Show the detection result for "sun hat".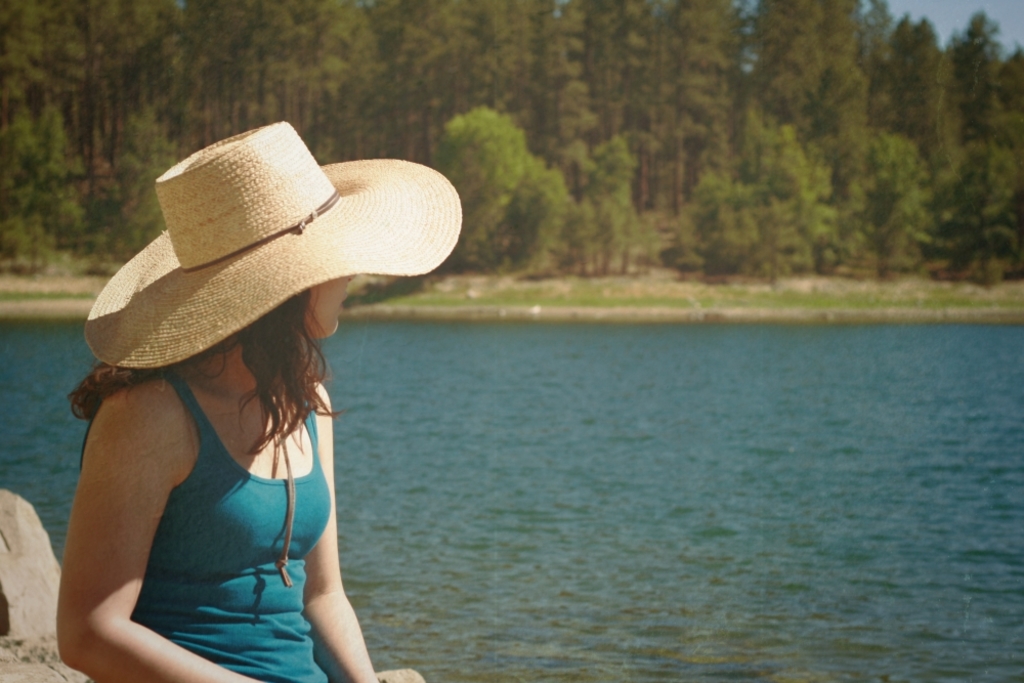
detection(78, 119, 468, 597).
